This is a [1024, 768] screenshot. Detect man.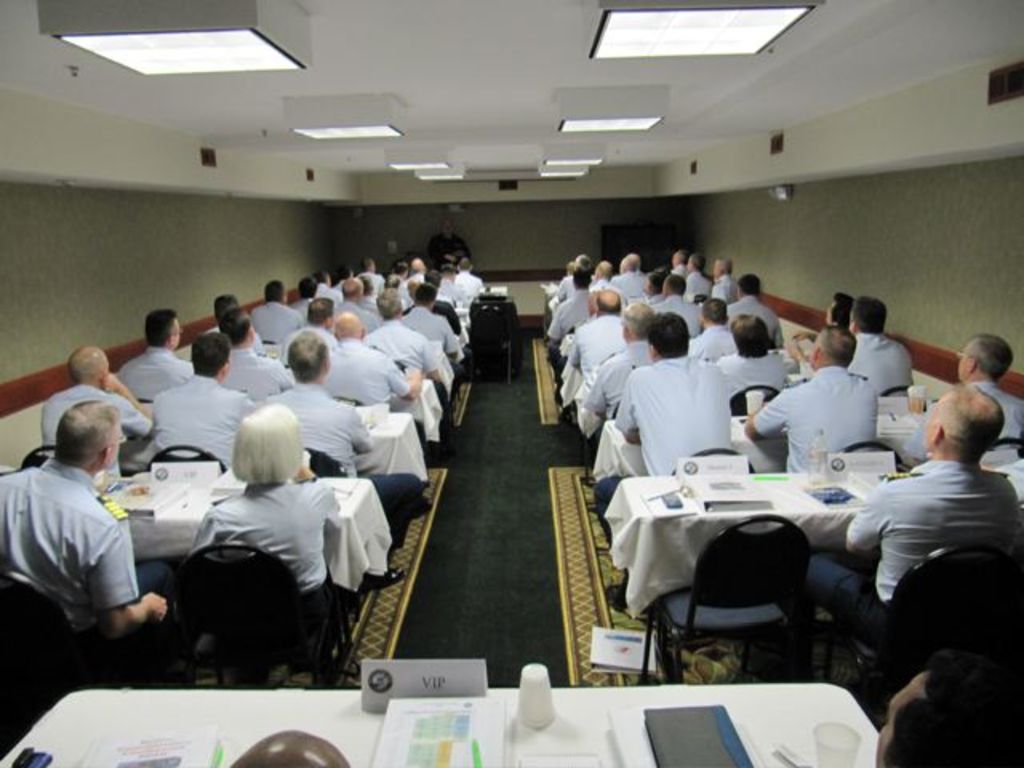
BBox(397, 283, 451, 355).
